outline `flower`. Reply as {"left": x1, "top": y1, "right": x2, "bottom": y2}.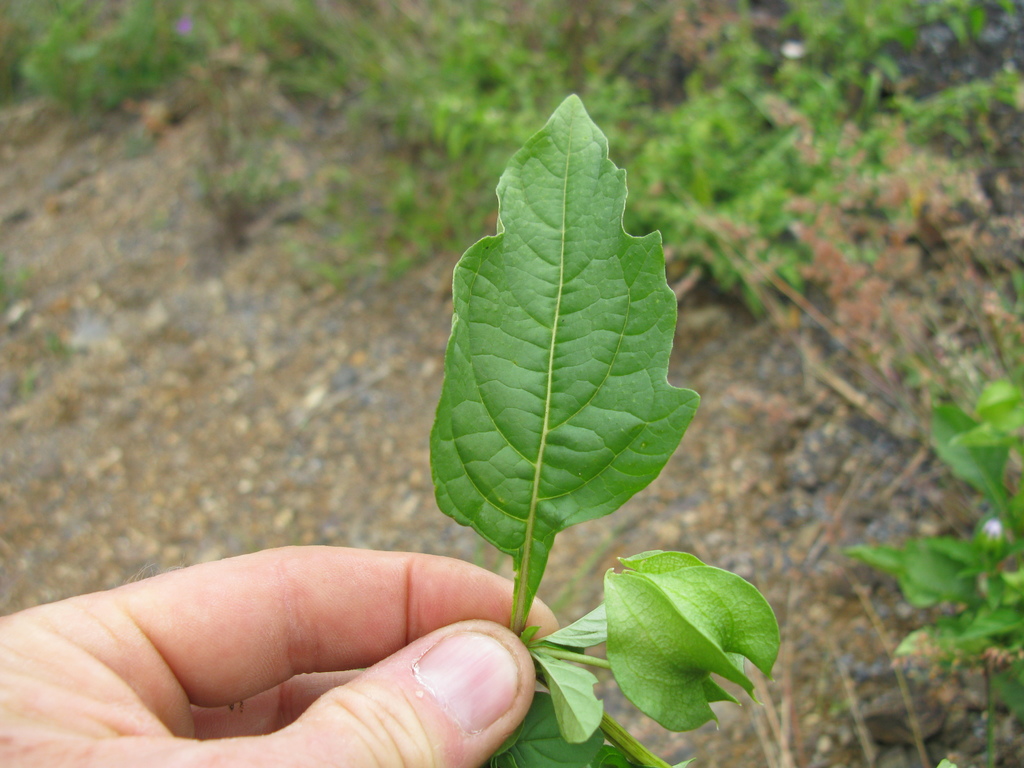
{"left": 976, "top": 511, "right": 1010, "bottom": 553}.
